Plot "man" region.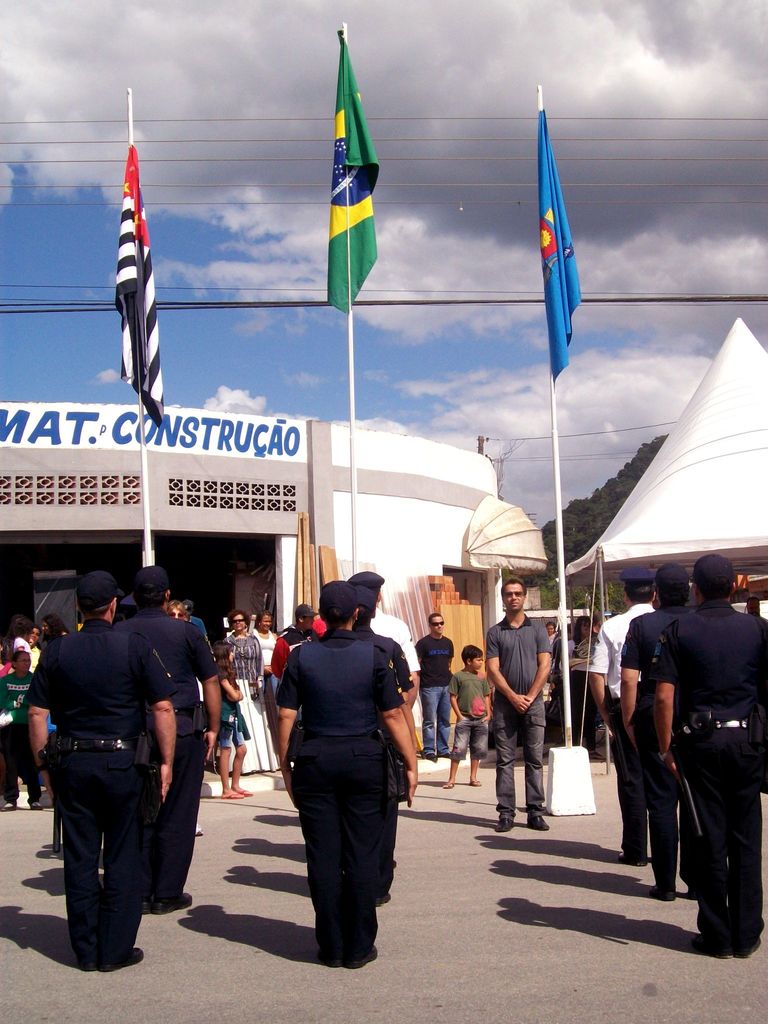
Plotted at region(346, 575, 421, 868).
